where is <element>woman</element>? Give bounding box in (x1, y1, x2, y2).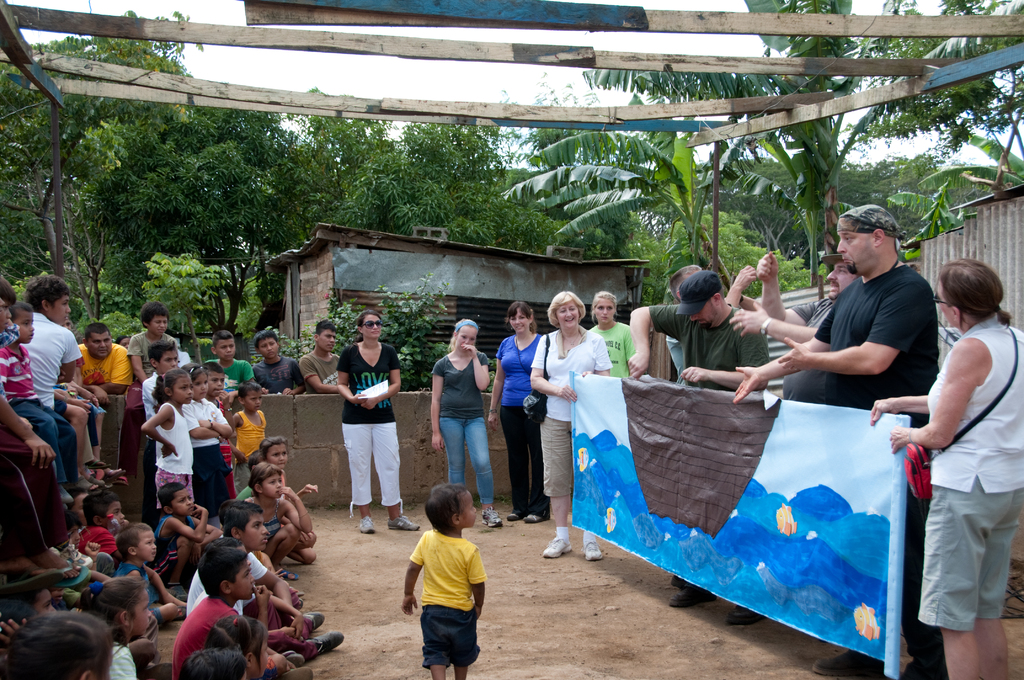
(486, 299, 548, 524).
